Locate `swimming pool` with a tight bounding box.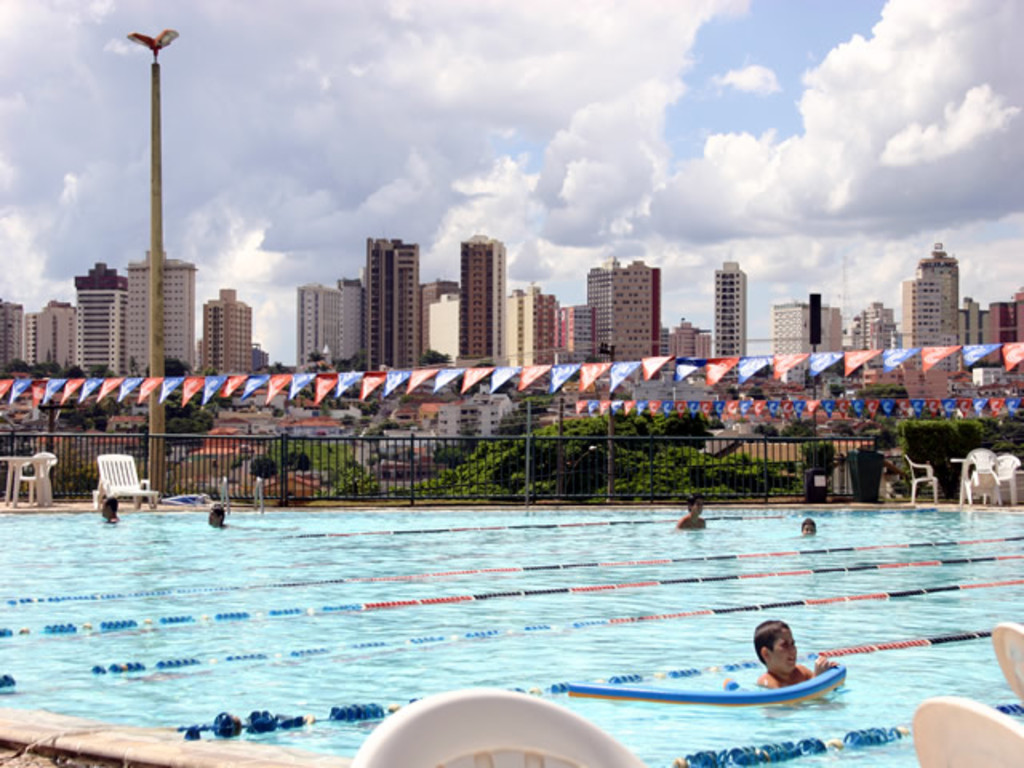
<region>0, 507, 1022, 766</region>.
